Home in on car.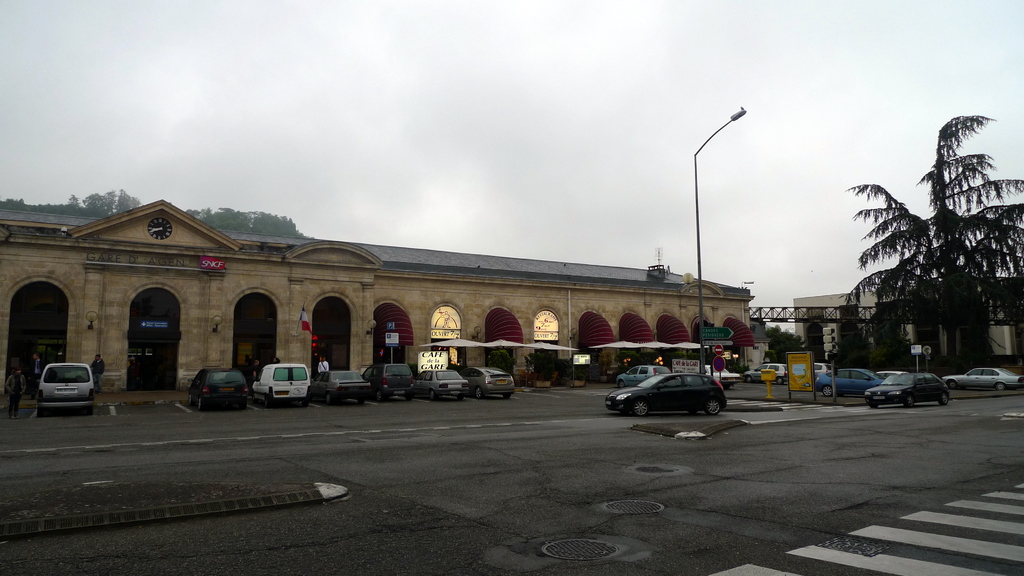
Homed in at (35,362,95,419).
